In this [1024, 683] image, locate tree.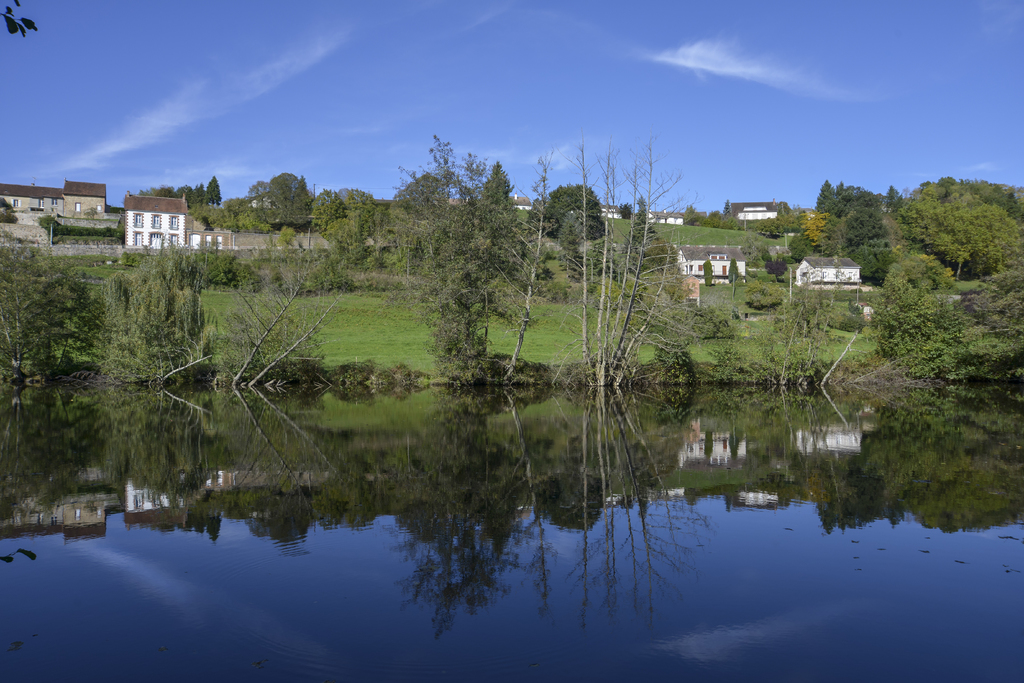
Bounding box: [left=317, top=203, right=383, bottom=261].
